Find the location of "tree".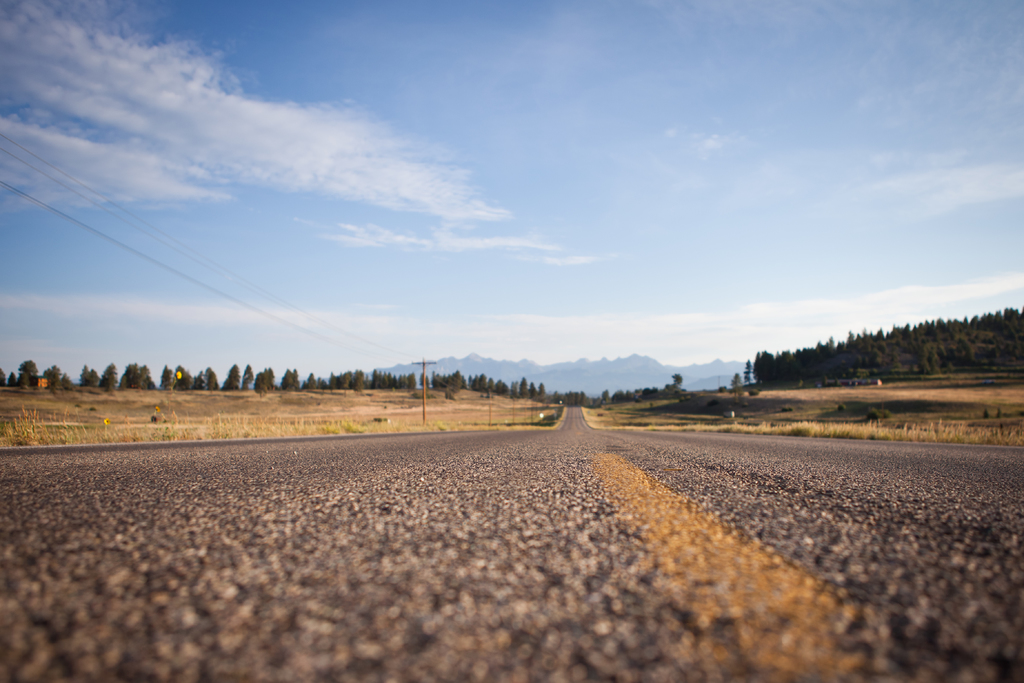
Location: bbox=[729, 372, 740, 390].
